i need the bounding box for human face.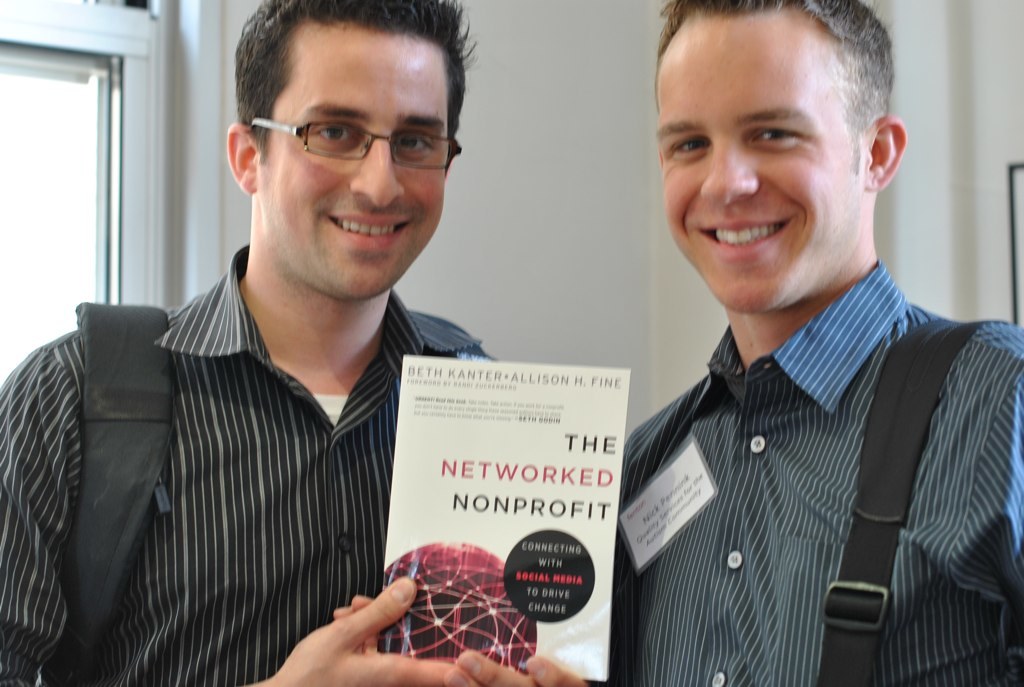
Here it is: [x1=253, y1=31, x2=465, y2=310].
